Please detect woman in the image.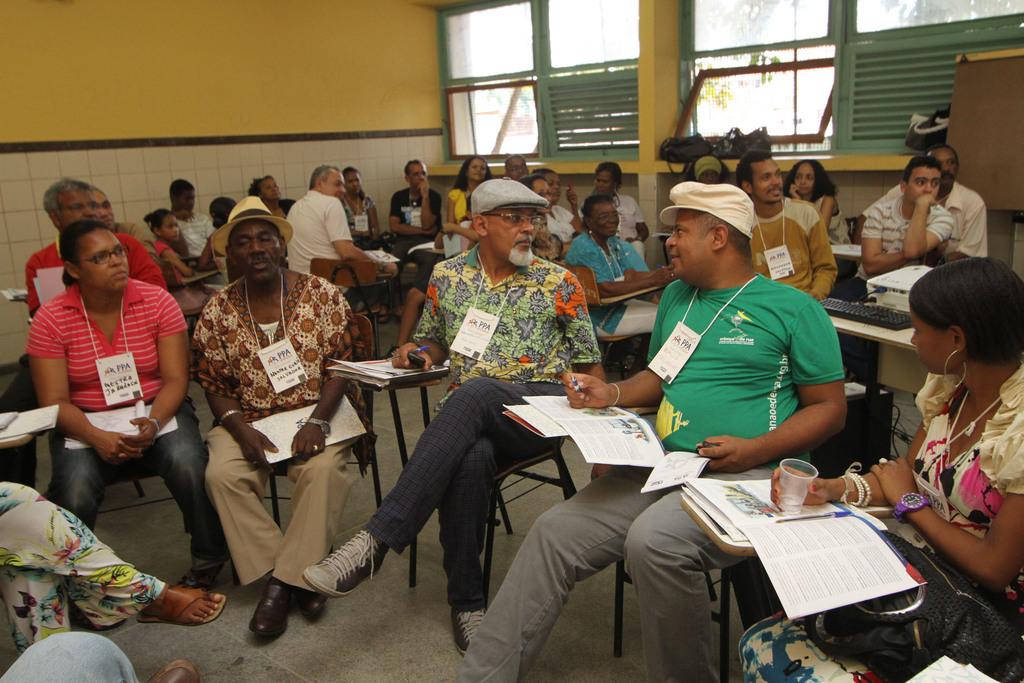
bbox=(783, 160, 860, 283).
